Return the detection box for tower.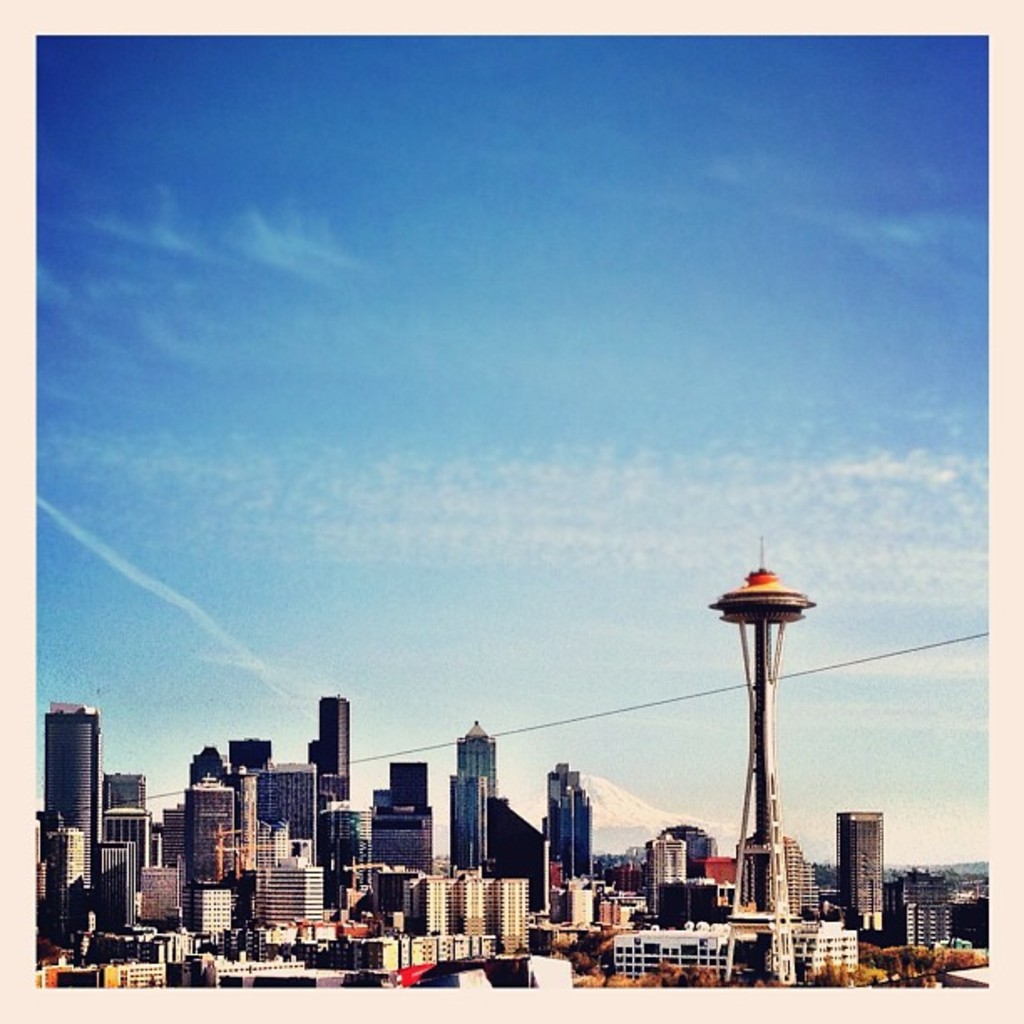
crop(549, 758, 596, 870).
